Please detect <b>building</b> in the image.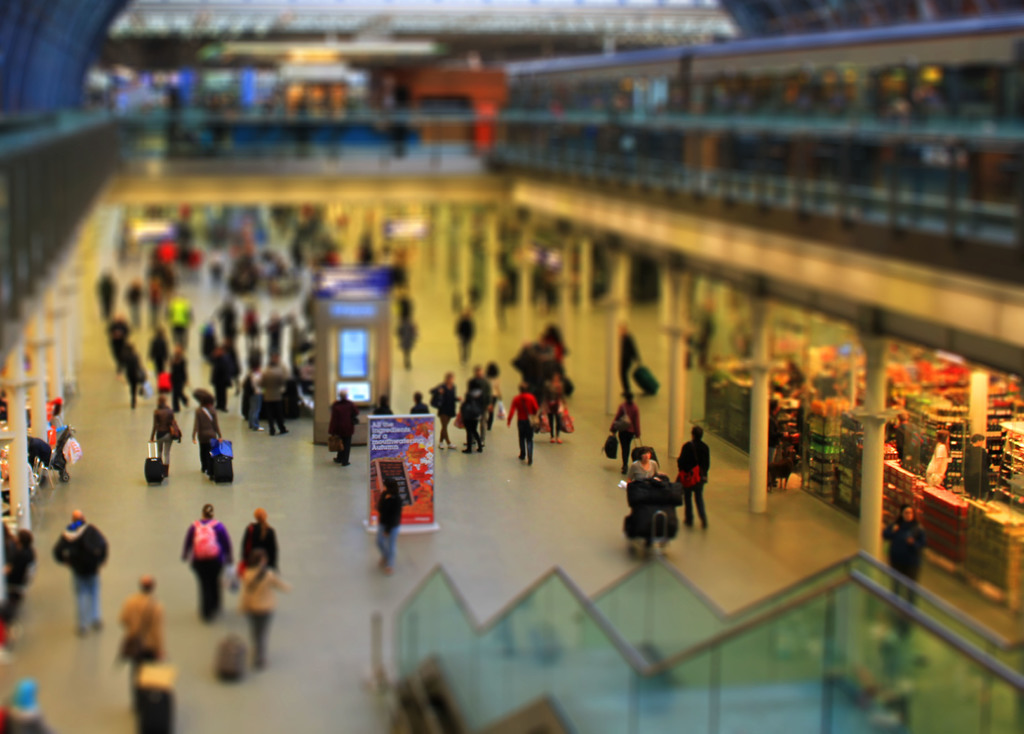
l=0, t=0, r=1023, b=733.
